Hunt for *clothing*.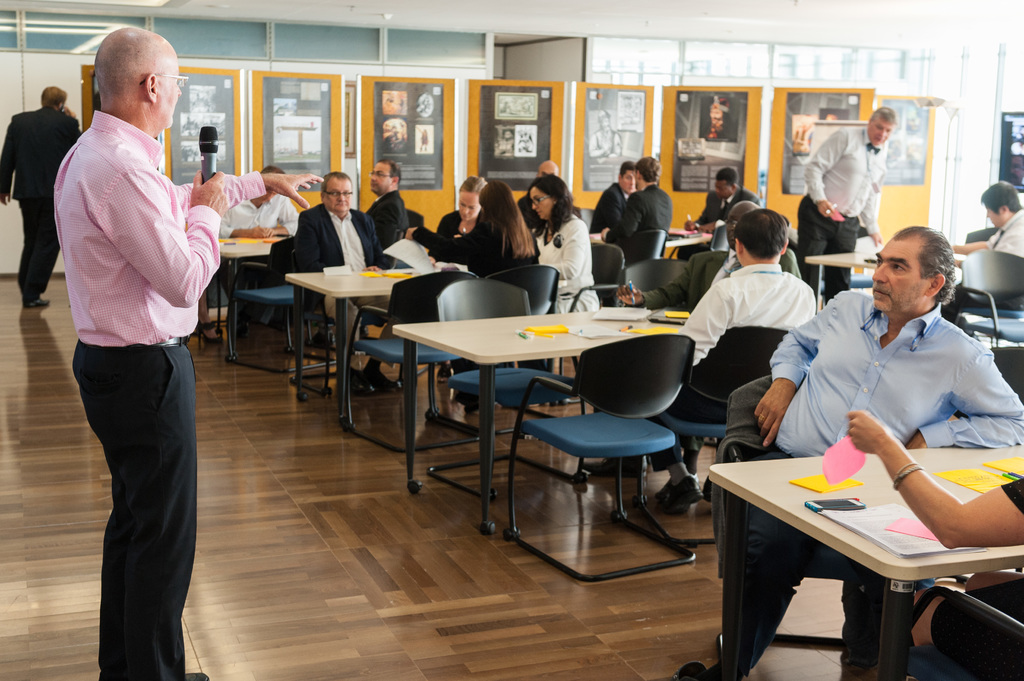
Hunted down at bbox=(219, 196, 298, 227).
